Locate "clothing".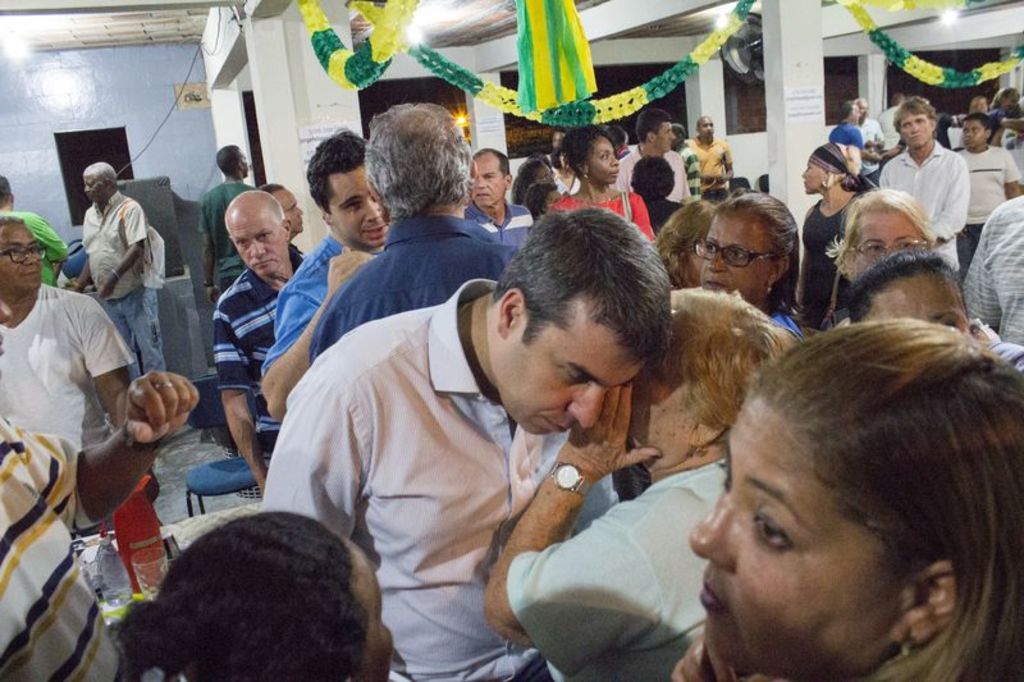
Bounding box: crop(83, 189, 151, 371).
